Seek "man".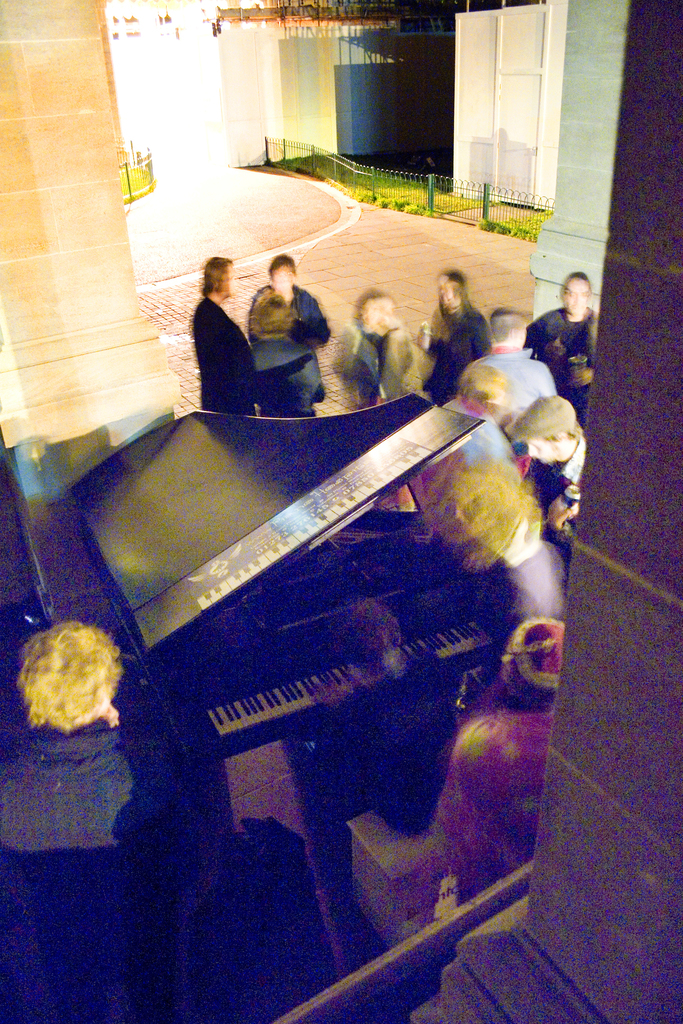
520 396 586 531.
